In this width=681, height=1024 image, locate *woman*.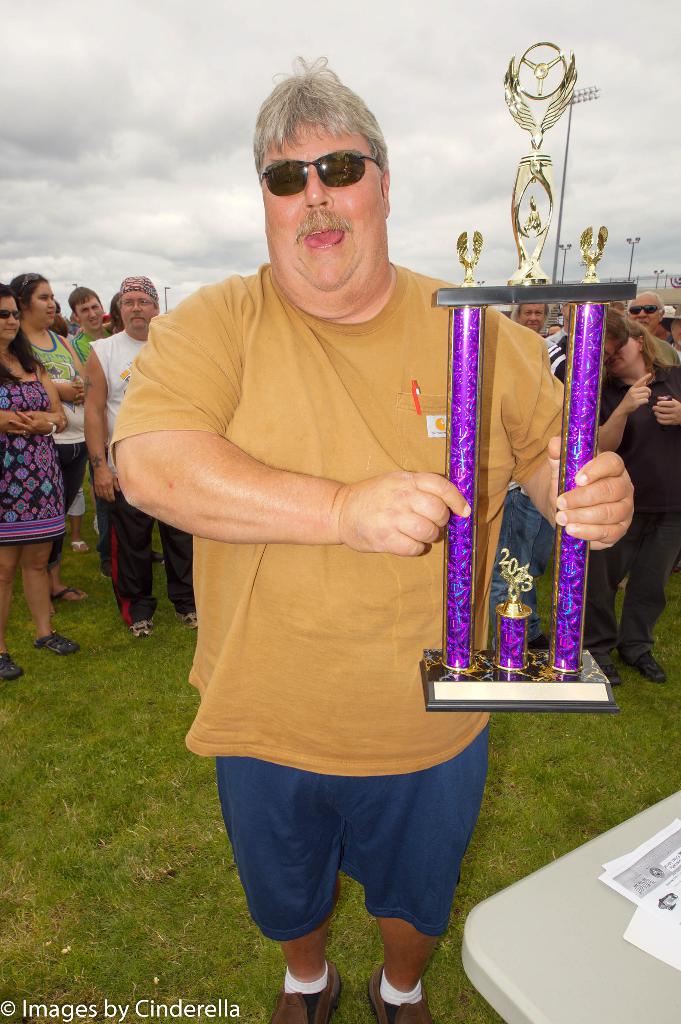
Bounding box: bbox=(10, 271, 89, 605).
